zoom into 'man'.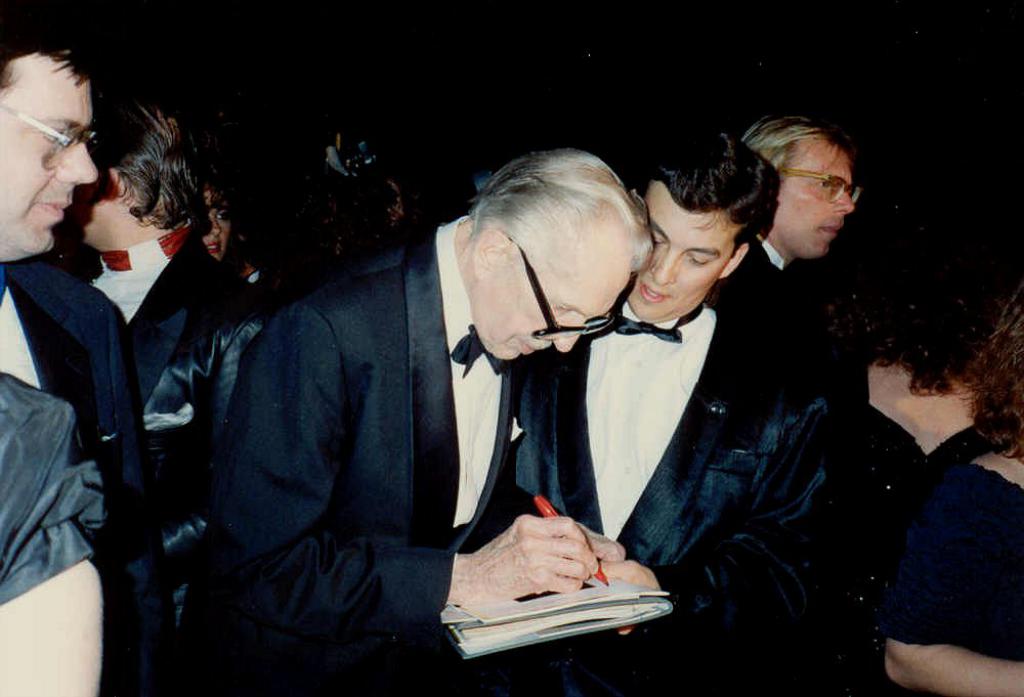
Zoom target: box(743, 107, 872, 380).
